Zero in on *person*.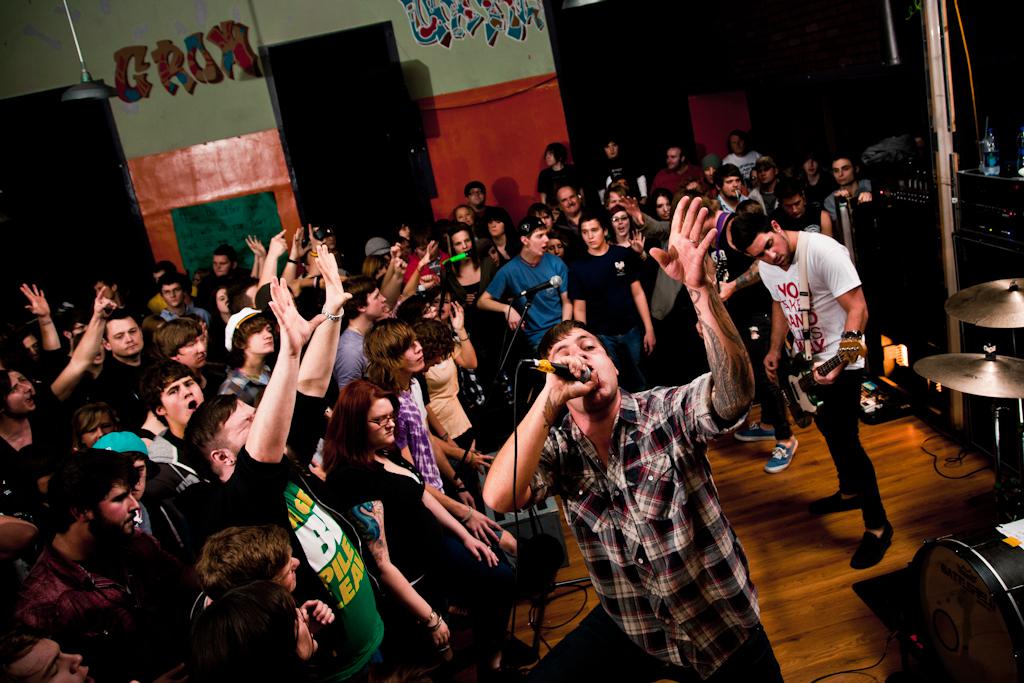
Zeroed in: [569,219,660,418].
